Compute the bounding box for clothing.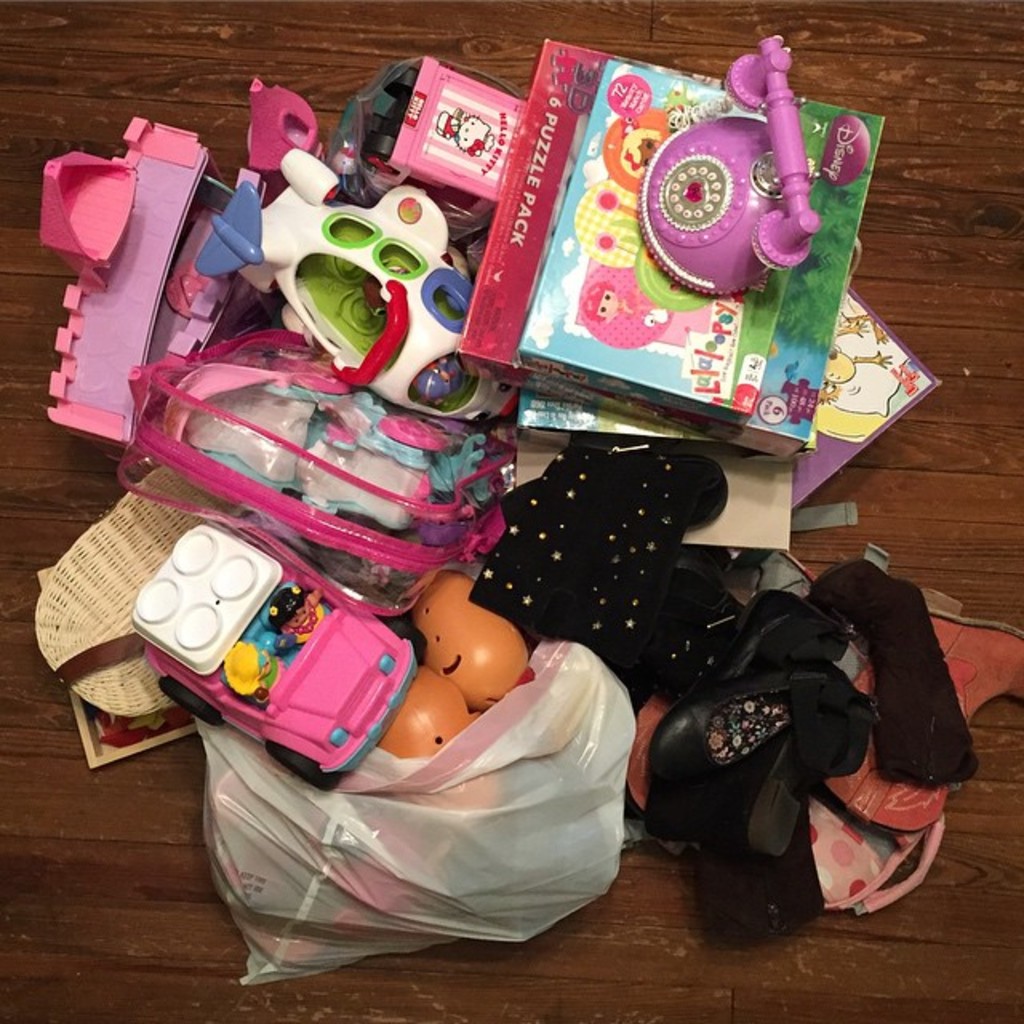
[x1=262, y1=654, x2=275, y2=704].
